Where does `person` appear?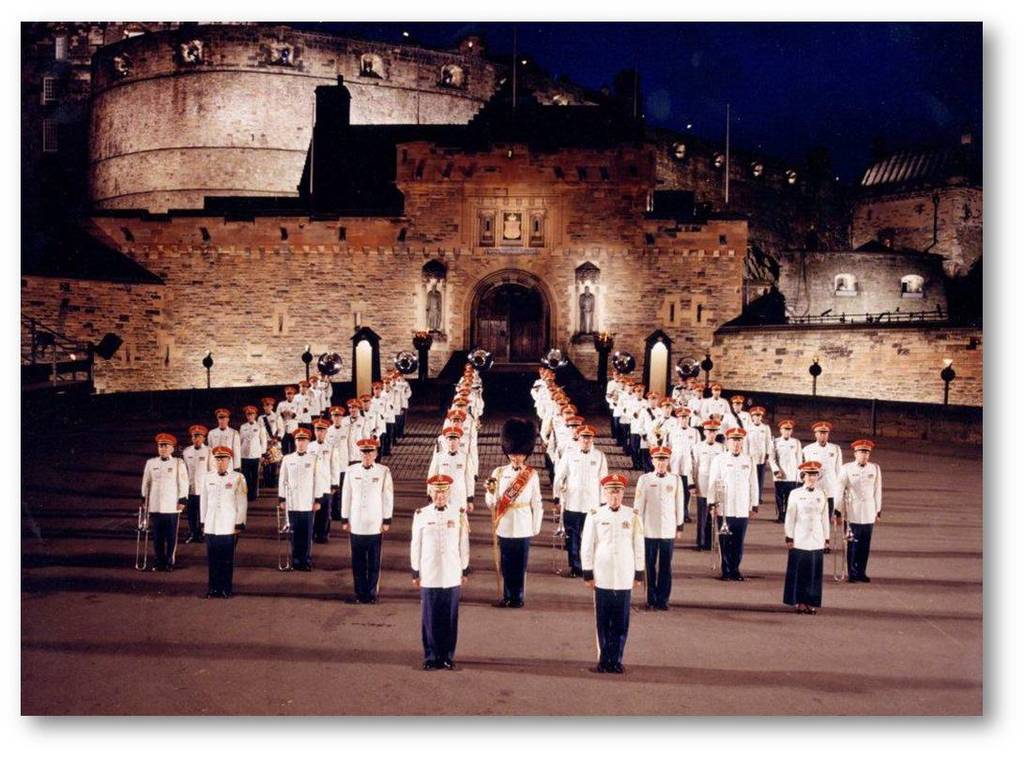
Appears at 489,418,541,609.
